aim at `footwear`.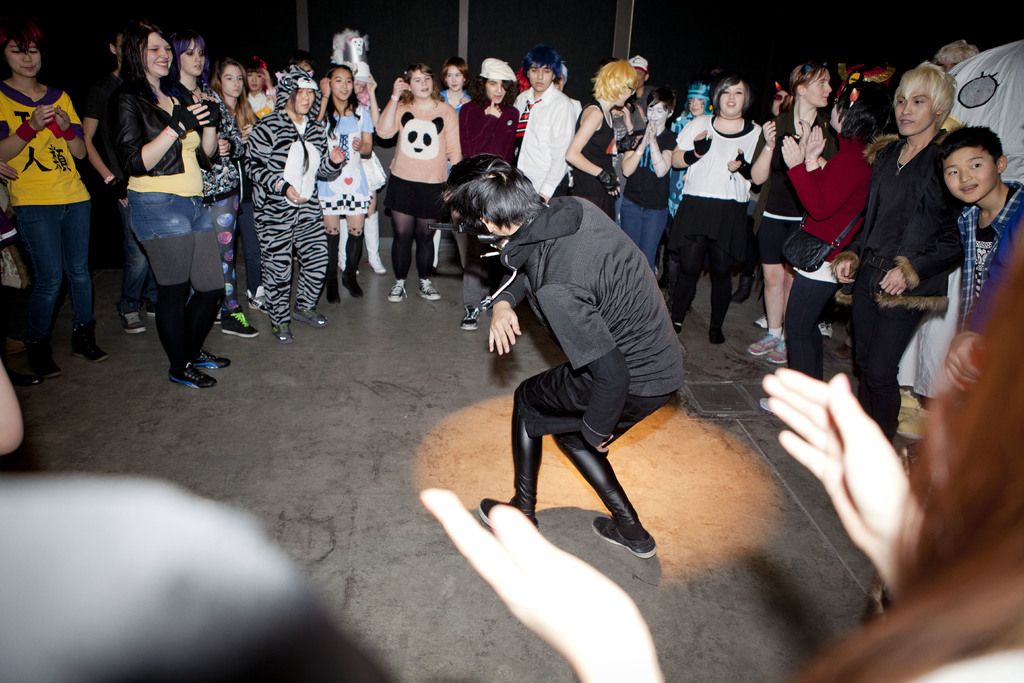
Aimed at box(710, 322, 728, 347).
